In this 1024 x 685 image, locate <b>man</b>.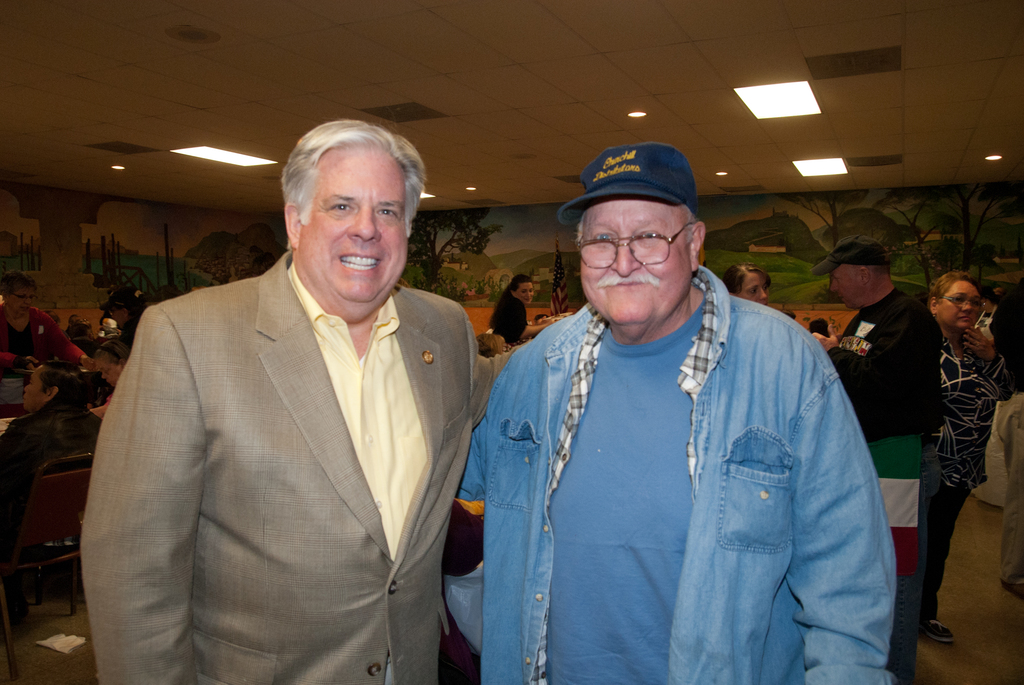
Bounding box: pyautogui.locateOnScreen(79, 117, 525, 684).
